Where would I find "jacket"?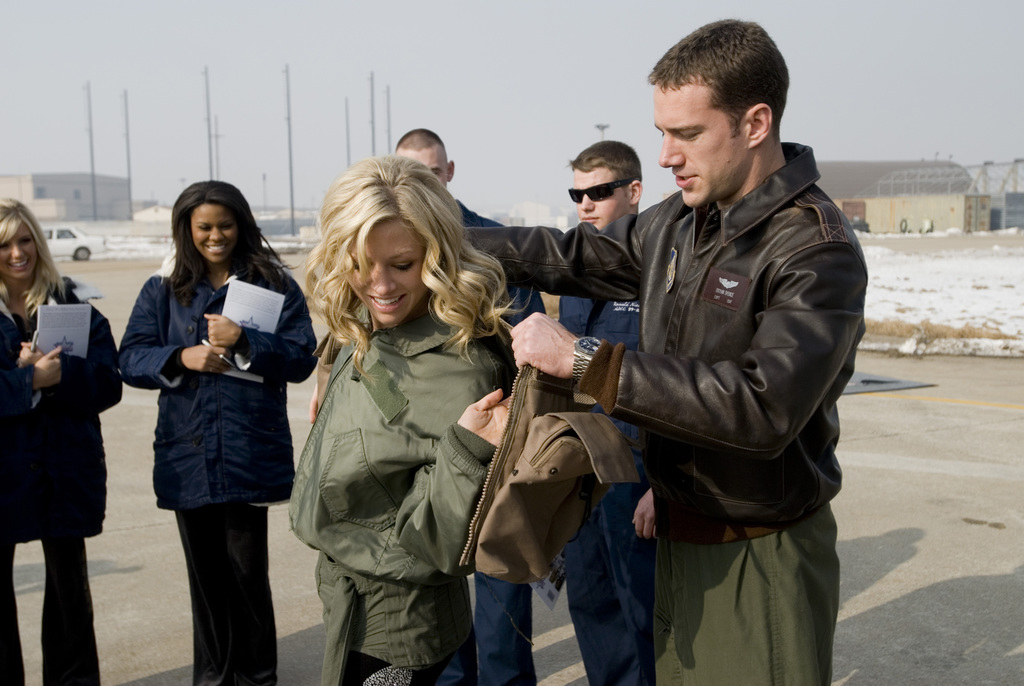
At region(116, 241, 317, 517).
